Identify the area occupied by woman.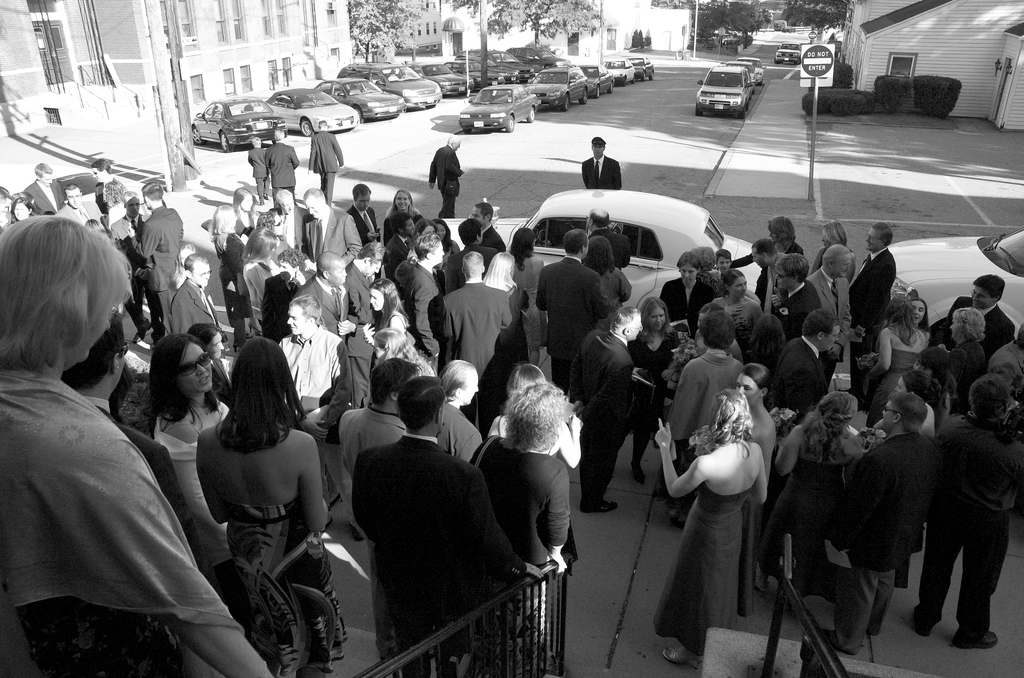
Area: 194 335 353 677.
